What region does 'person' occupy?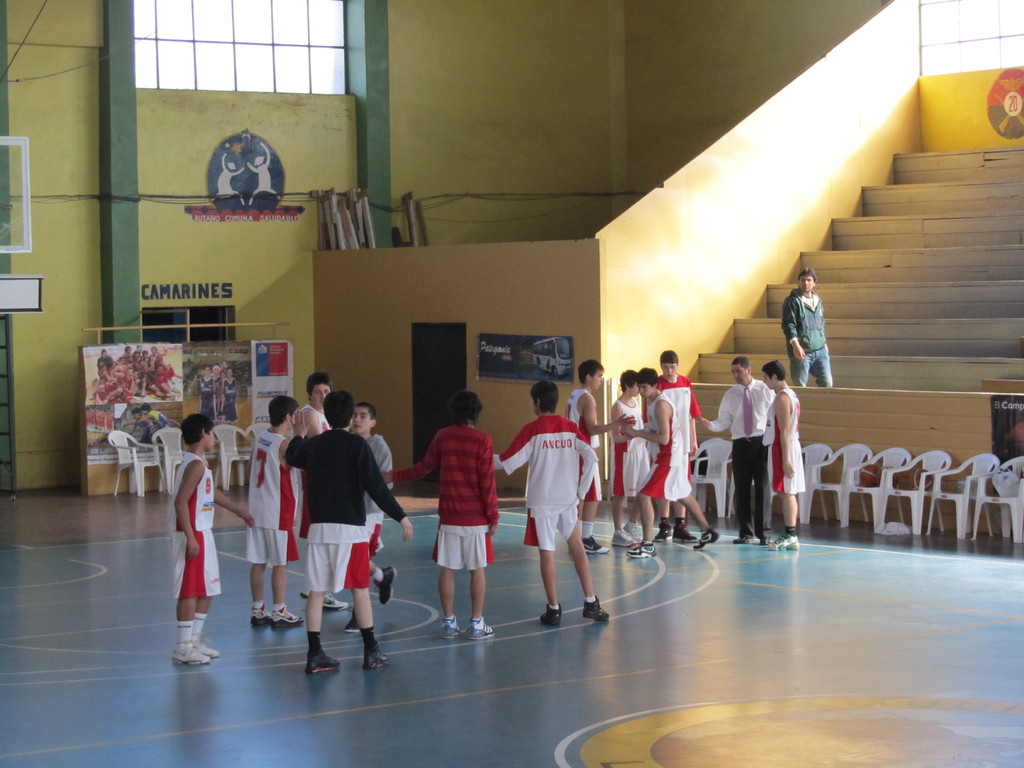
box(225, 368, 245, 417).
